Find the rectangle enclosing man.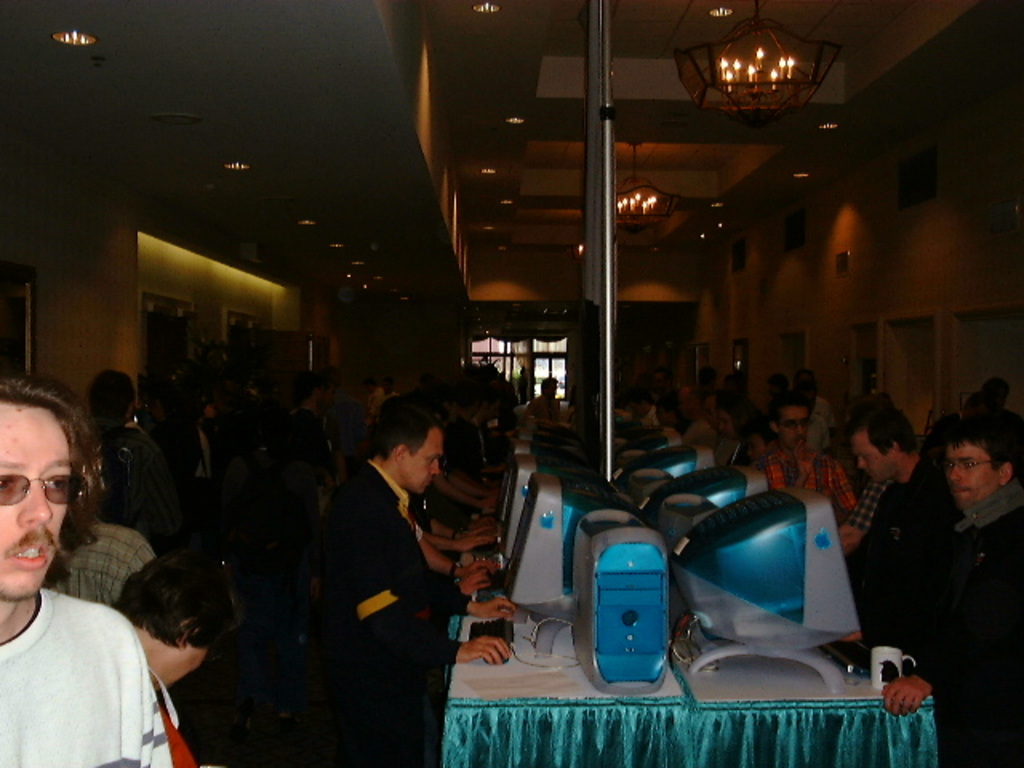
rect(629, 395, 658, 426).
